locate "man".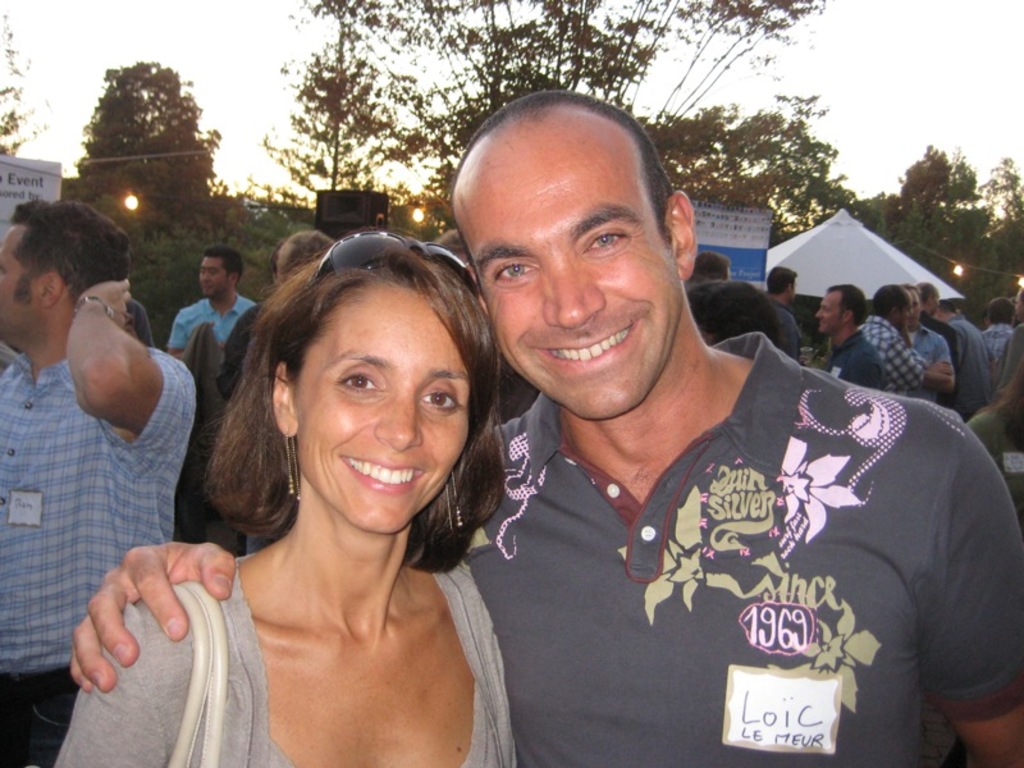
Bounding box: 900,287,966,407.
